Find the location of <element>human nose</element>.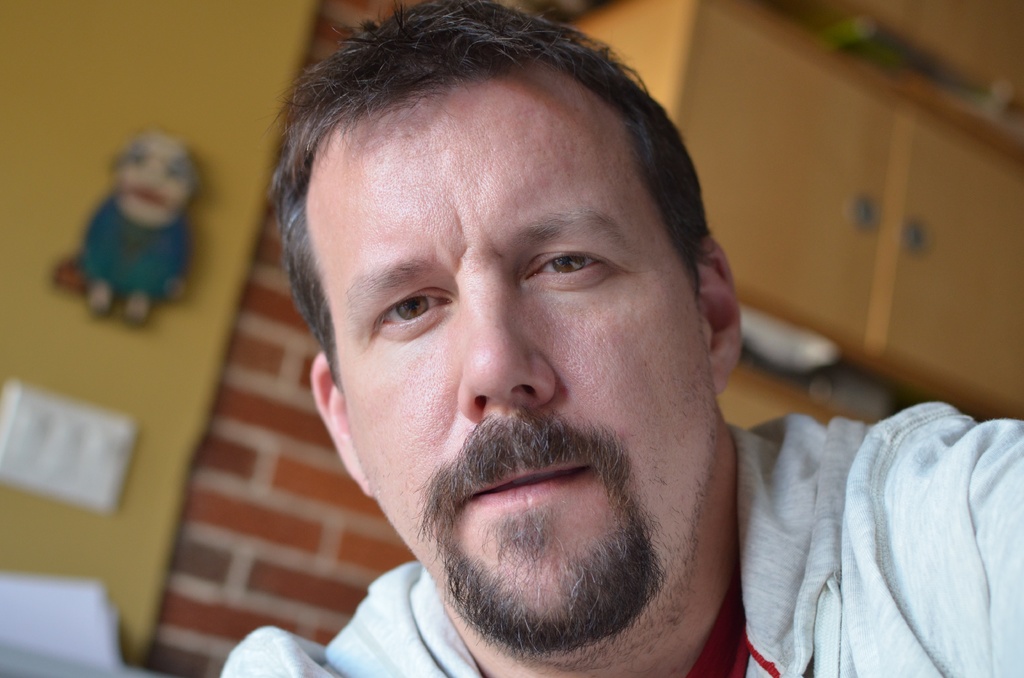
Location: bbox=(452, 270, 557, 423).
